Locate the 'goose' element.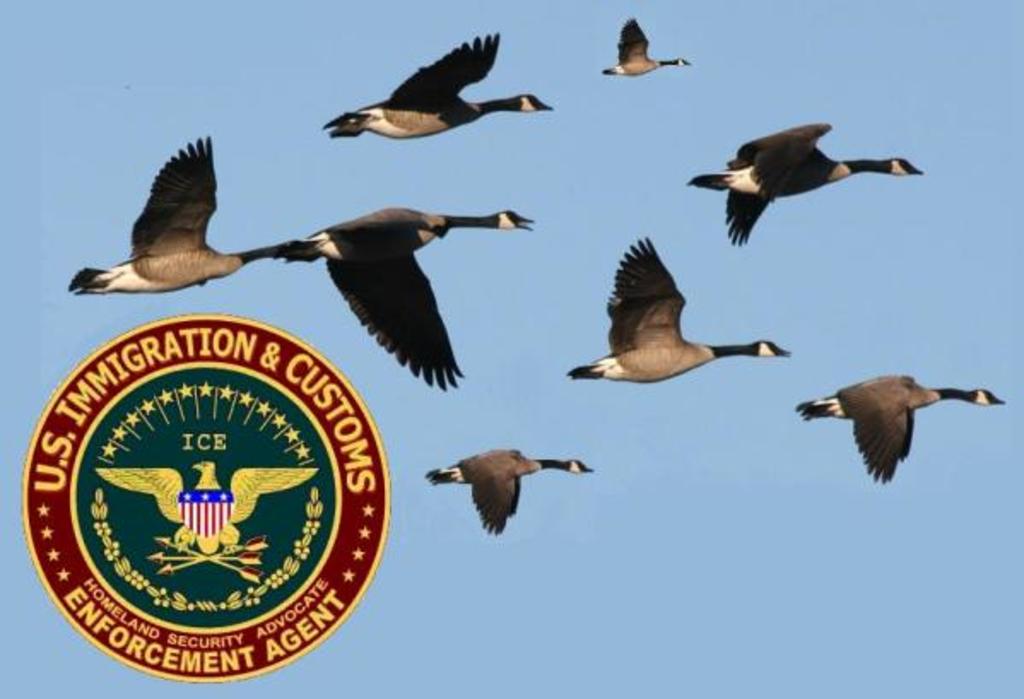
Element bbox: box(327, 31, 549, 138).
